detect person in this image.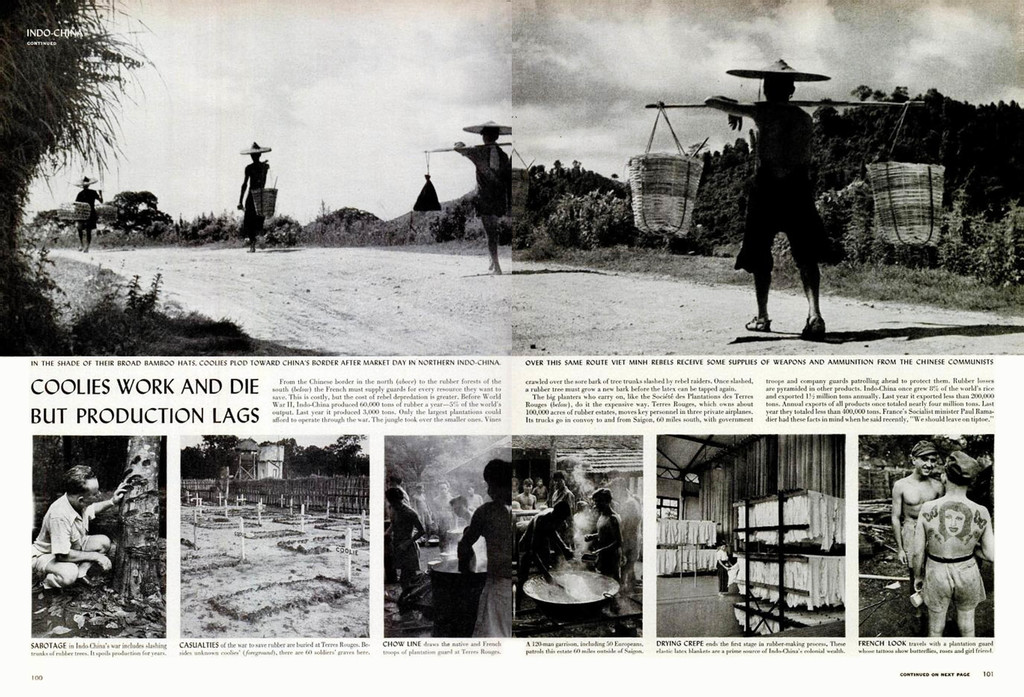
Detection: bbox(910, 451, 994, 637).
